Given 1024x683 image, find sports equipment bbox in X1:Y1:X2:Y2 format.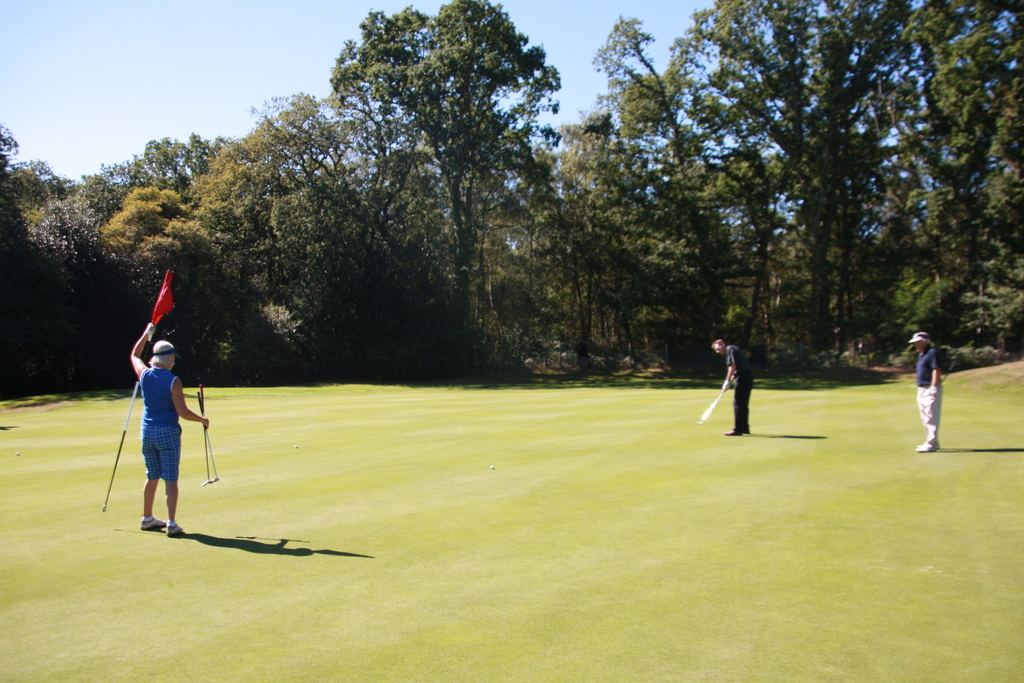
697:377:733:426.
